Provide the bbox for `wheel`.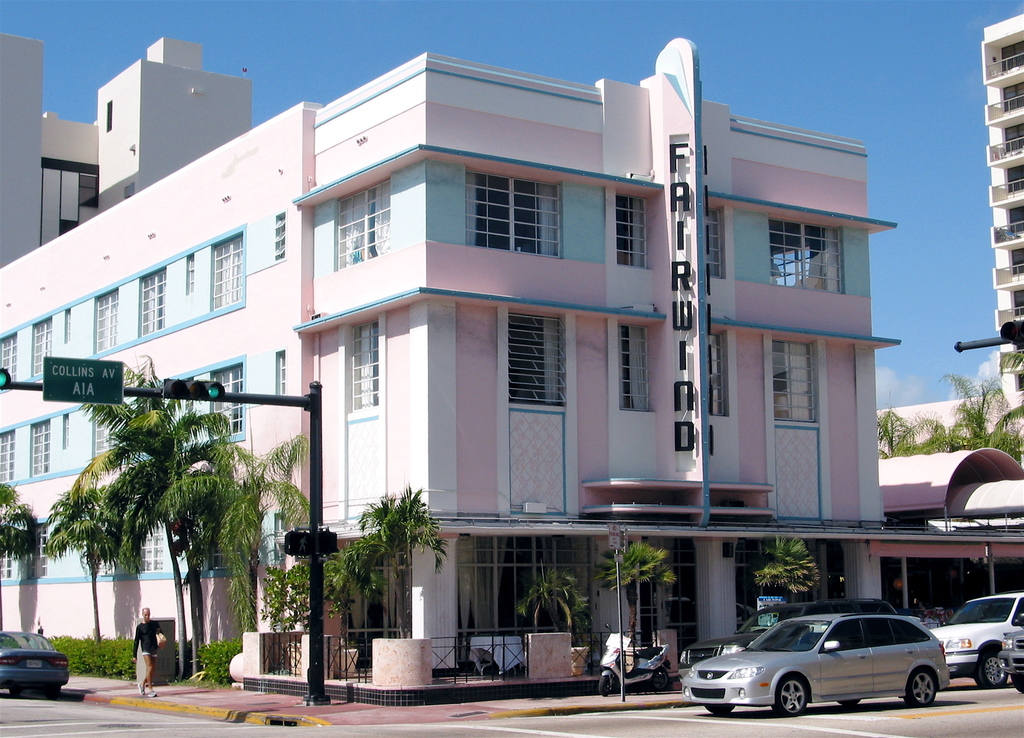
x1=649, y1=668, x2=666, y2=697.
